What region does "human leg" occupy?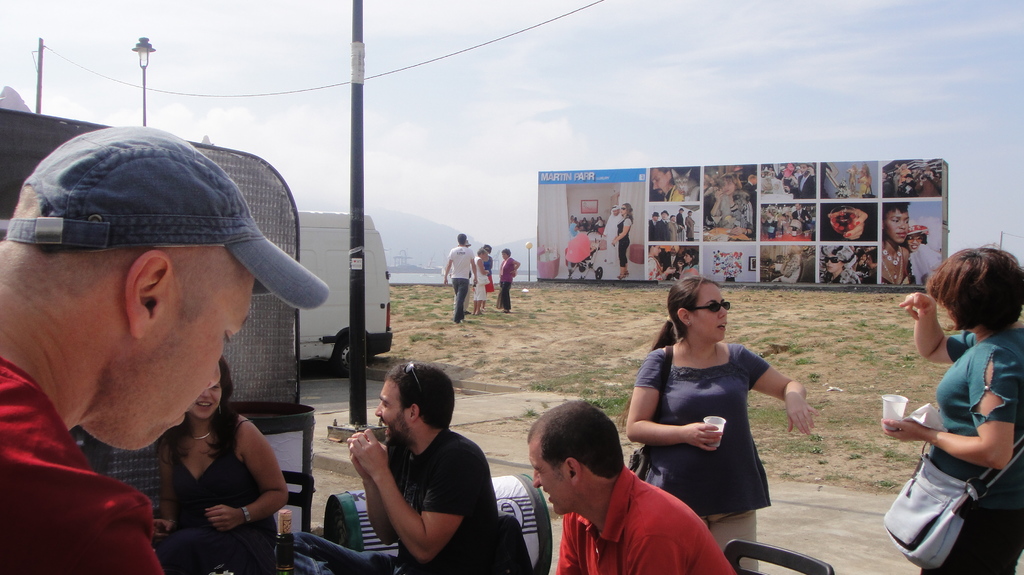
<region>449, 274, 472, 320</region>.
